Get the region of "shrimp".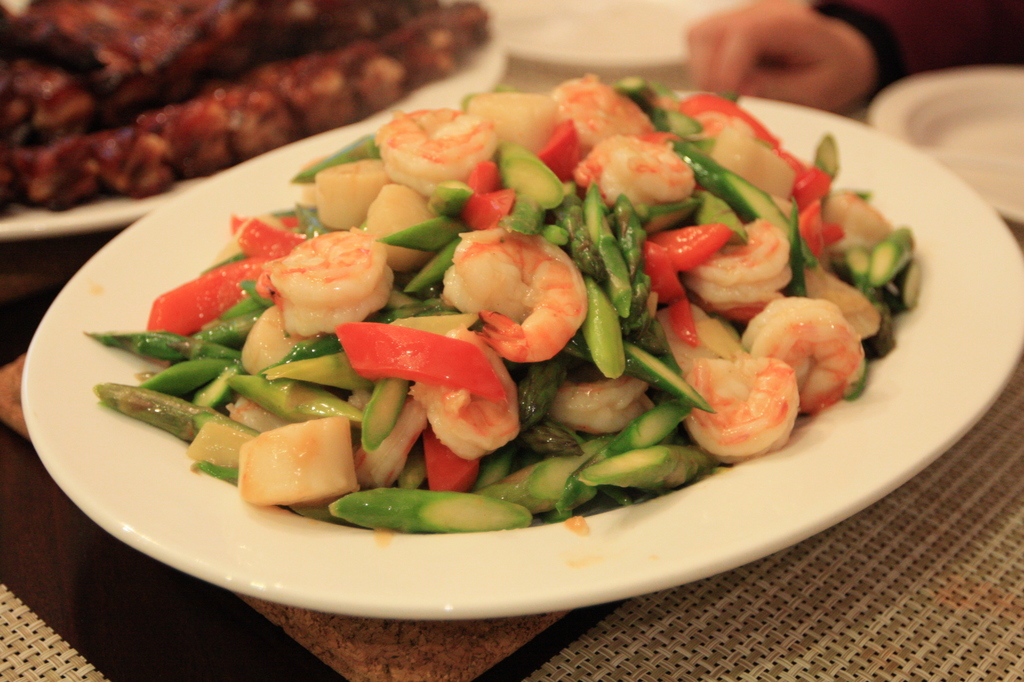
bbox=(371, 104, 493, 195).
